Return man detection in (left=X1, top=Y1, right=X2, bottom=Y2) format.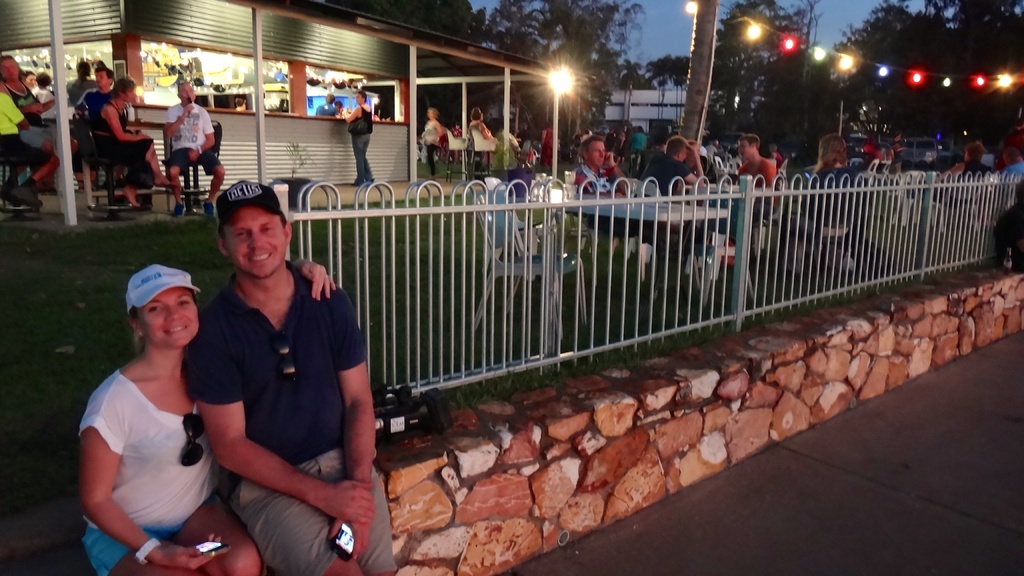
(left=166, top=85, right=230, bottom=219).
